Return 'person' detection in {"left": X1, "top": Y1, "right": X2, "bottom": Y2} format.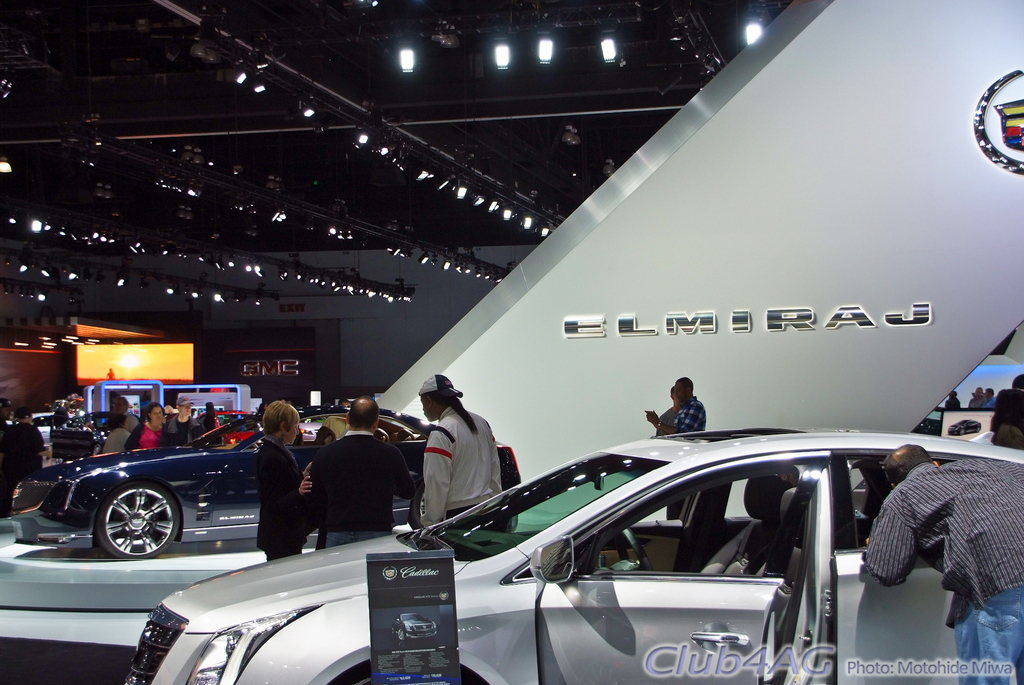
{"left": 992, "top": 373, "right": 1023, "bottom": 447}.
